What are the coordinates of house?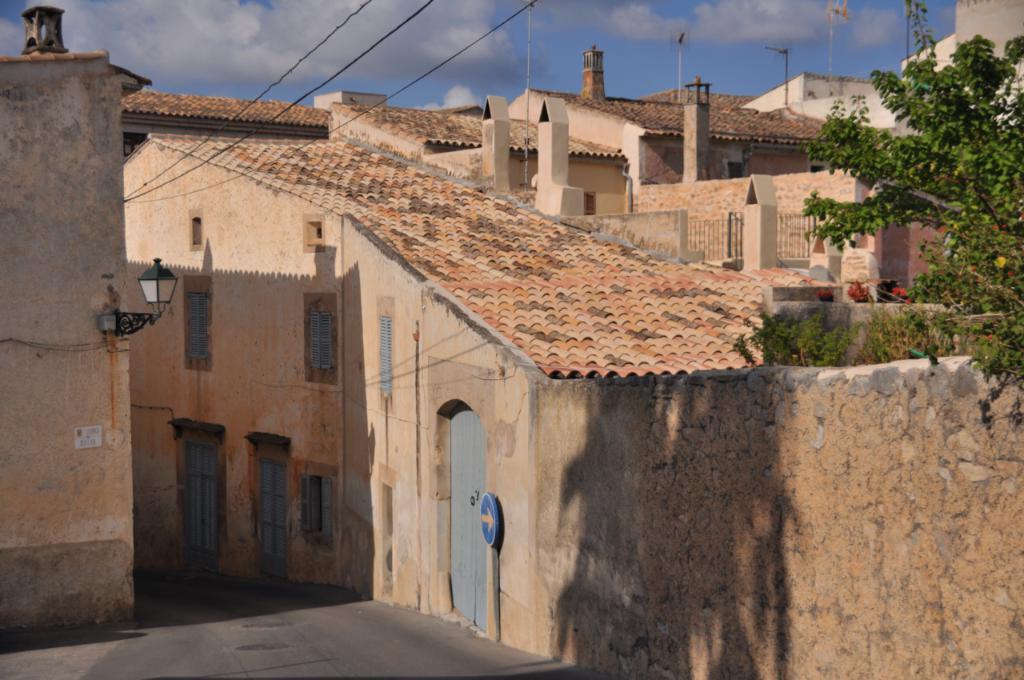
(left=738, top=74, right=899, bottom=109).
